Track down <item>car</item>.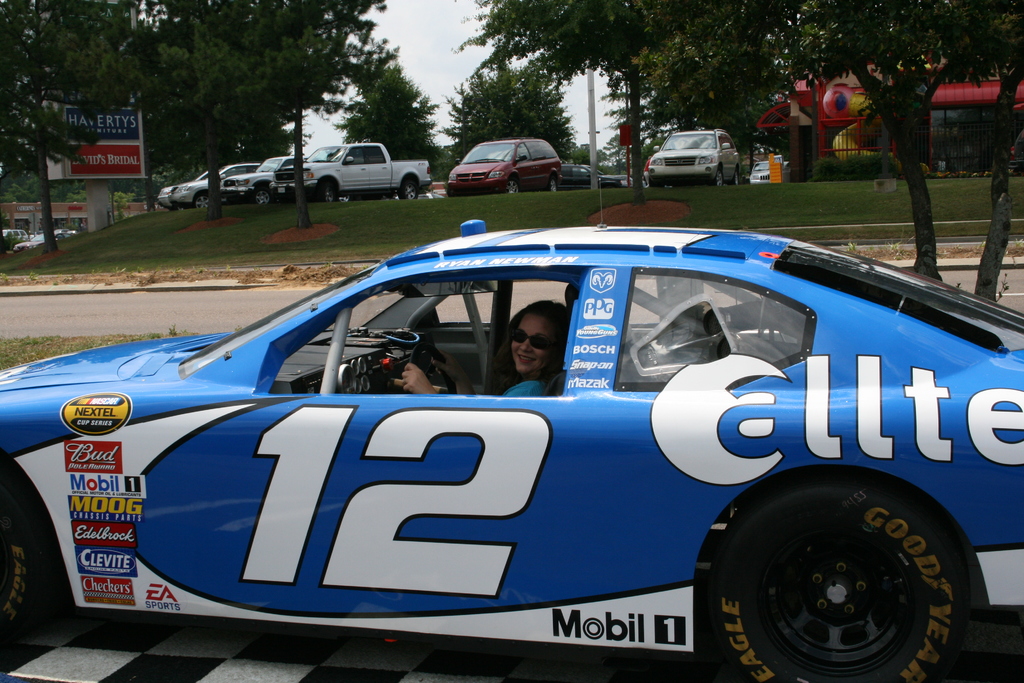
Tracked to 220 157 308 207.
